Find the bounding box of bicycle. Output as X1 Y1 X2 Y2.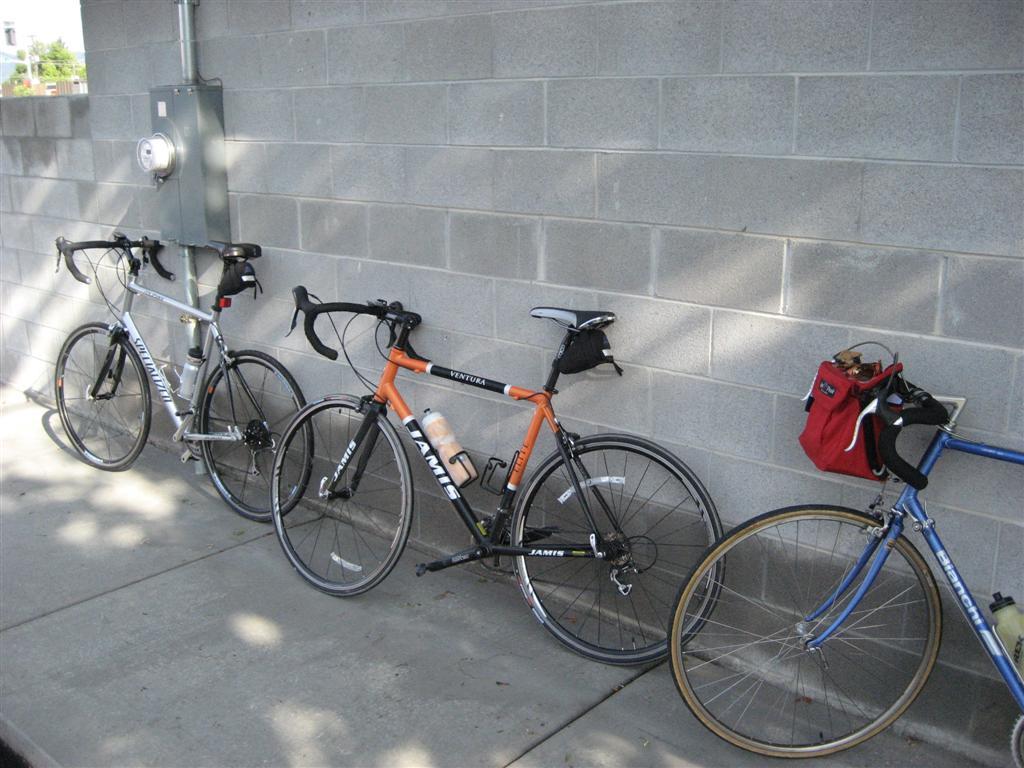
228 285 723 658.
